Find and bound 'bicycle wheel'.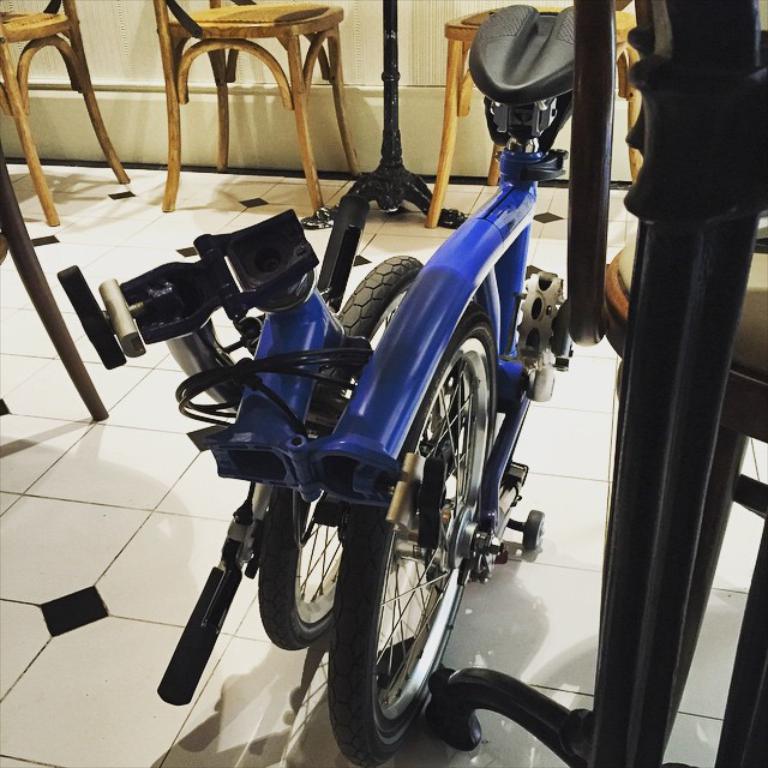
Bound: region(354, 286, 533, 764).
